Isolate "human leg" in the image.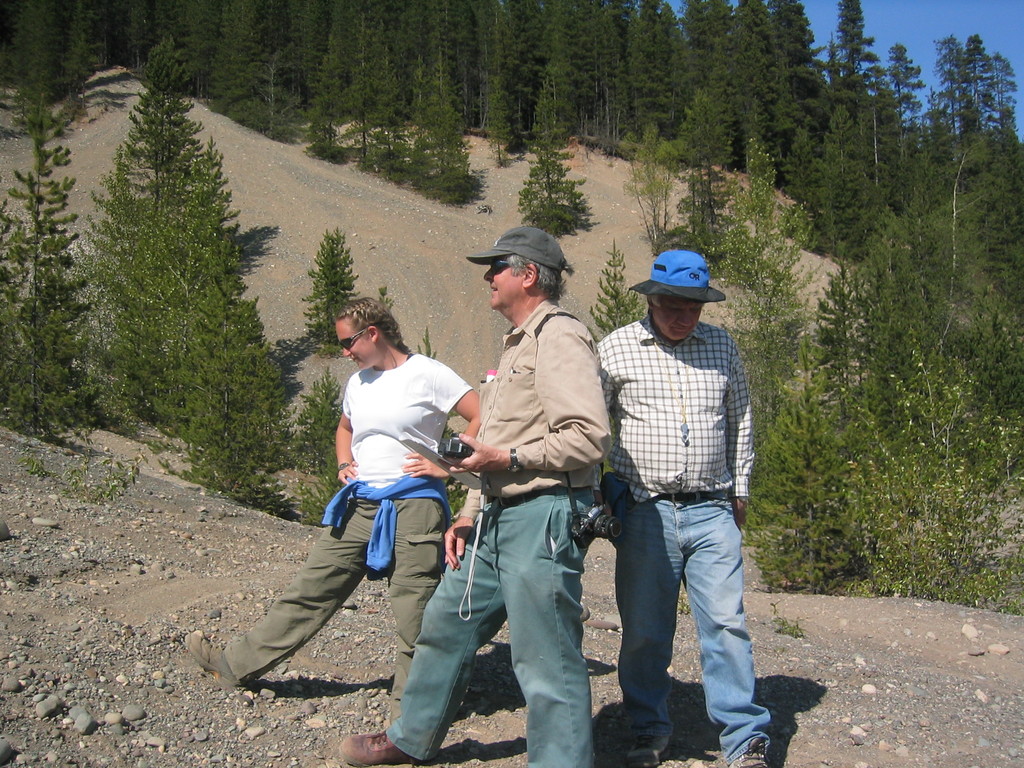
Isolated region: (486, 503, 604, 767).
